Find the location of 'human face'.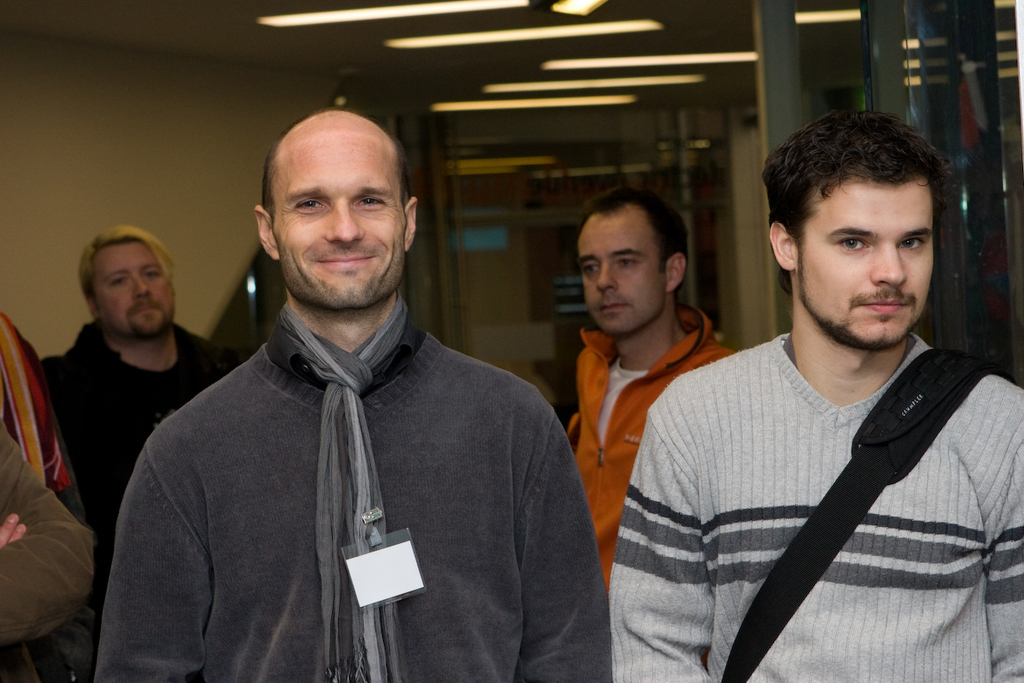
Location: {"left": 276, "top": 126, "right": 417, "bottom": 309}.
